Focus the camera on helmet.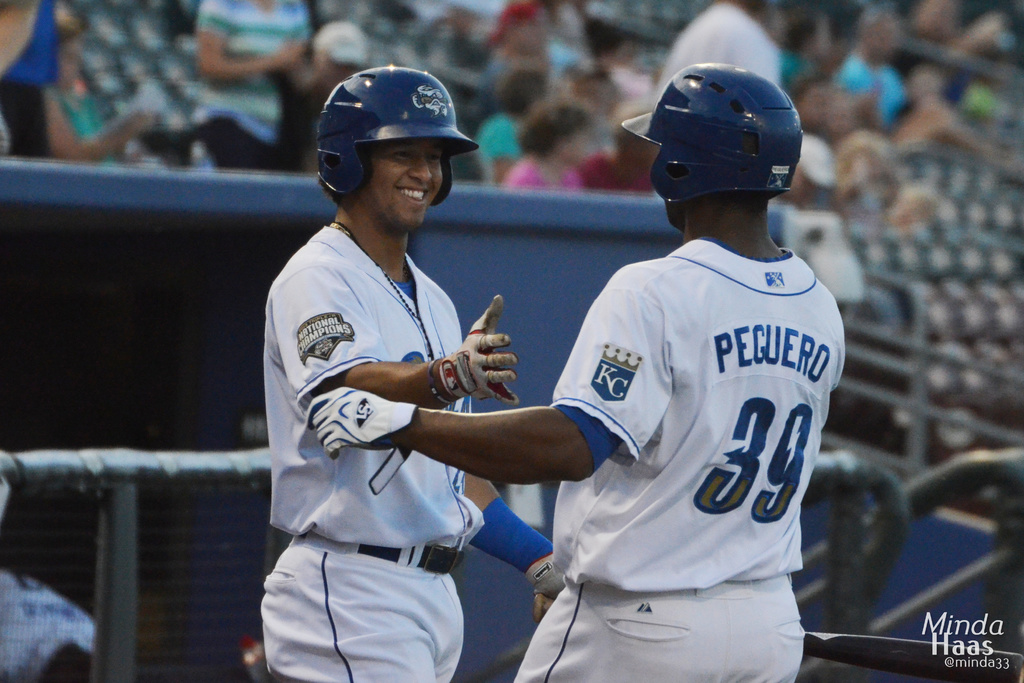
Focus region: {"x1": 641, "y1": 55, "x2": 806, "y2": 241}.
